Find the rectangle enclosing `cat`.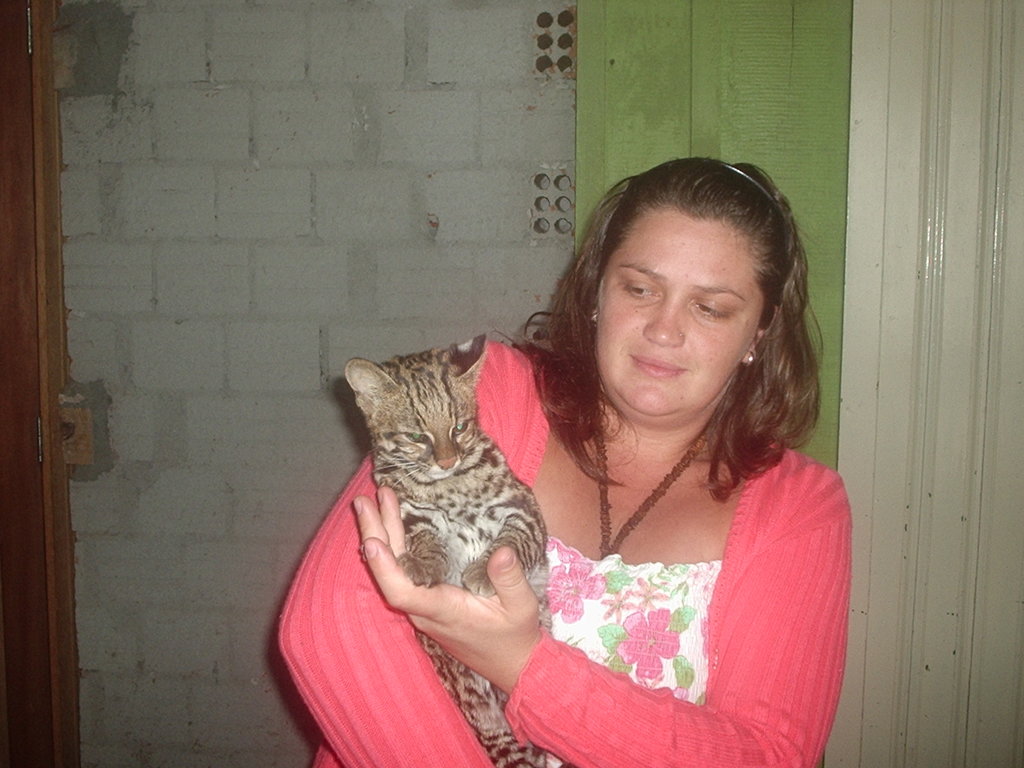
bbox=[337, 331, 550, 767].
